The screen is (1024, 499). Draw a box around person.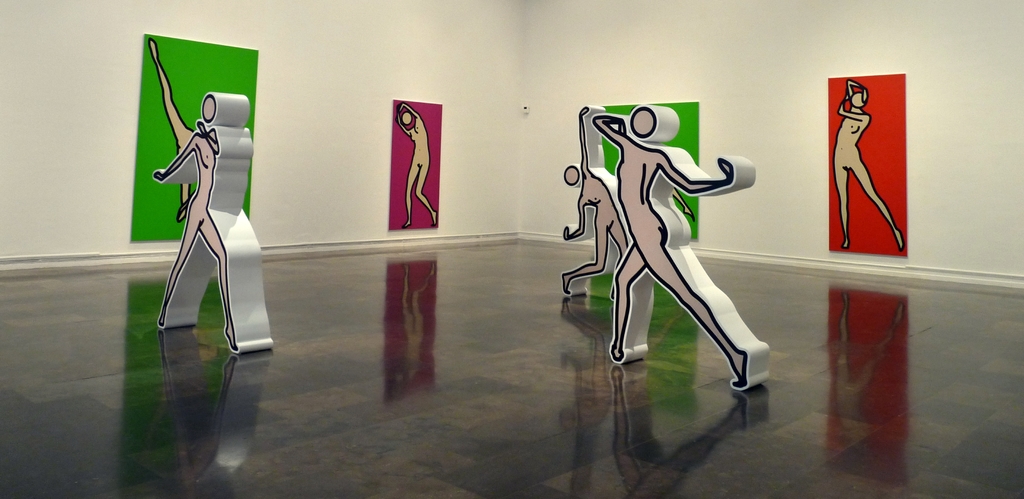
(595, 83, 763, 404).
